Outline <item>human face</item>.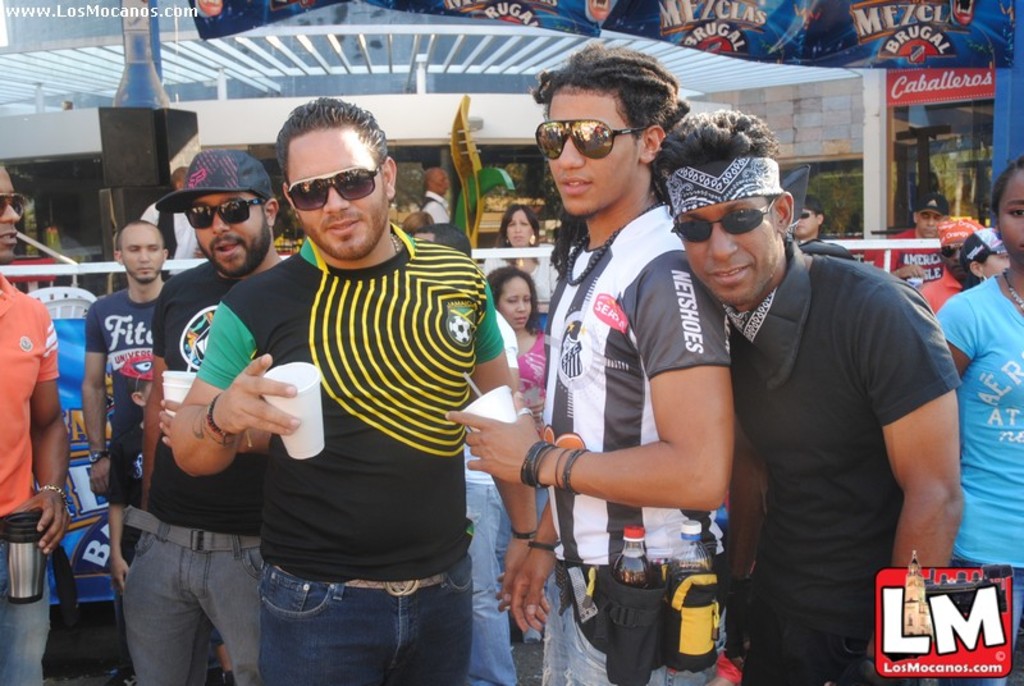
Outline: 506, 206, 532, 247.
